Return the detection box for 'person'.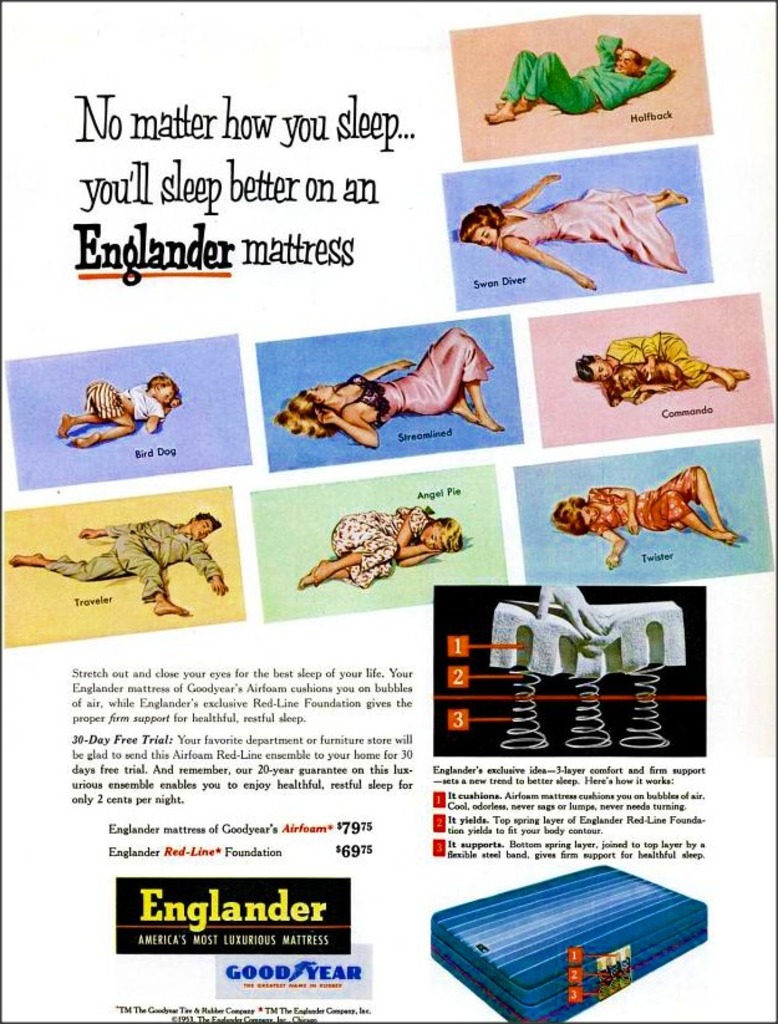
<region>6, 508, 232, 615</region>.
